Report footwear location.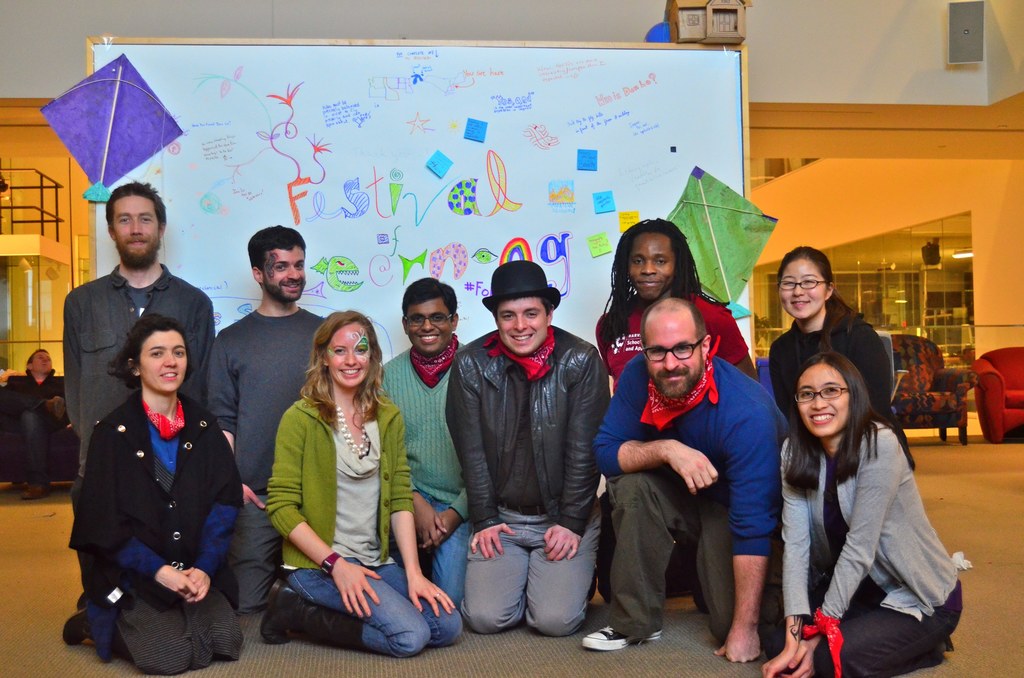
Report: x1=63 y1=590 x2=106 y2=649.
